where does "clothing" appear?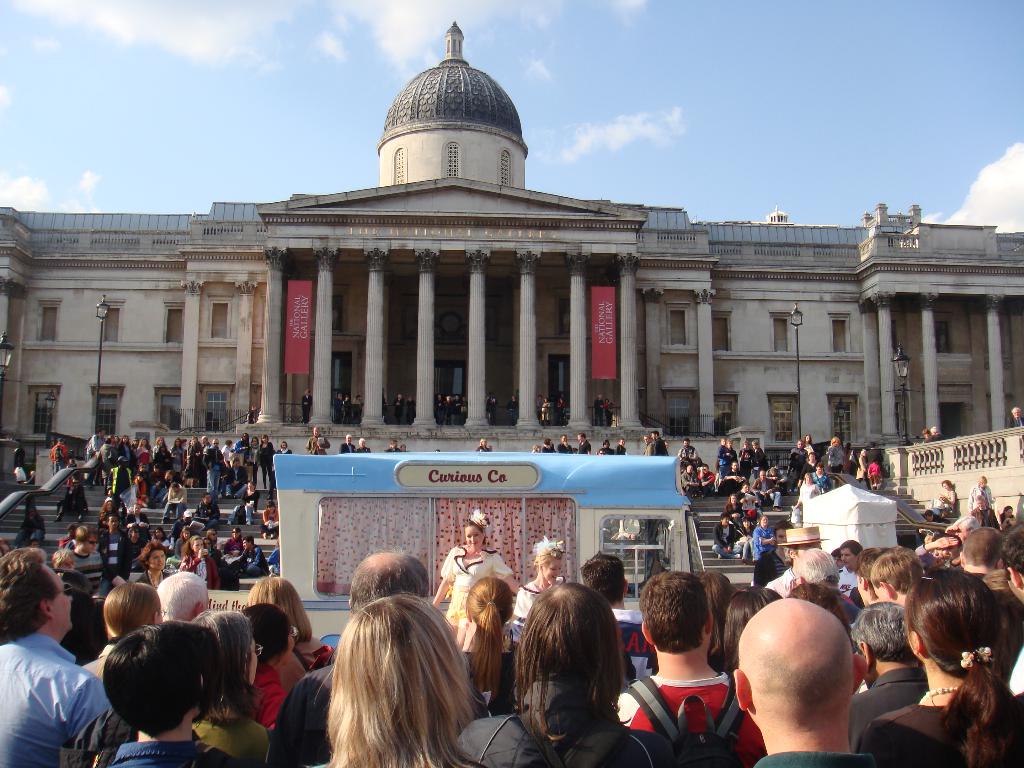
Appears at box=[276, 633, 326, 691].
